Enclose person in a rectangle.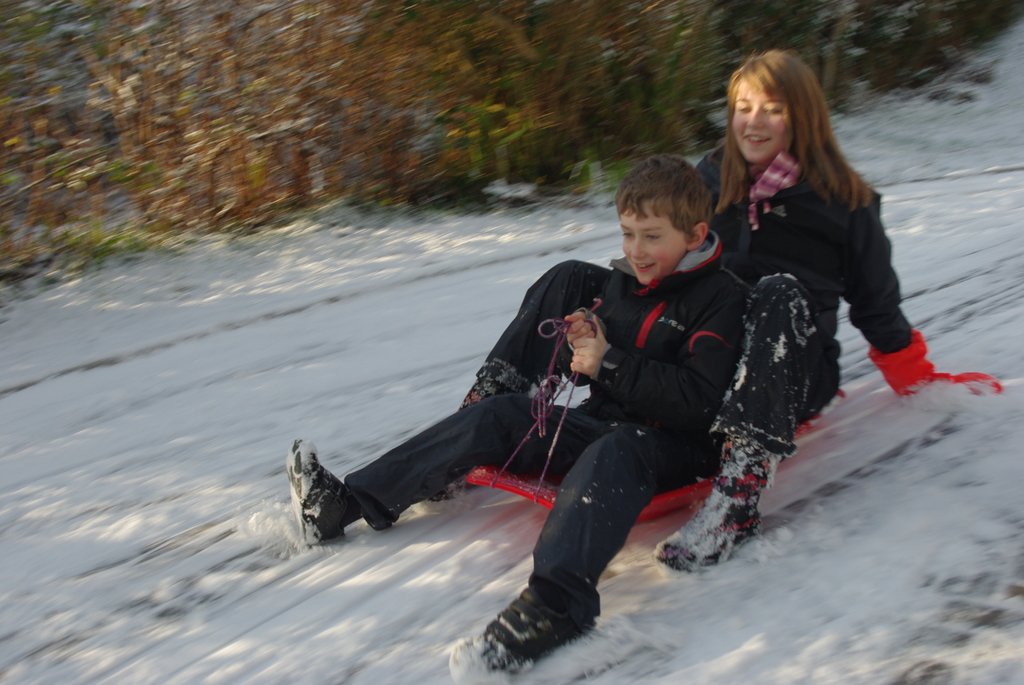
box(284, 149, 756, 668).
